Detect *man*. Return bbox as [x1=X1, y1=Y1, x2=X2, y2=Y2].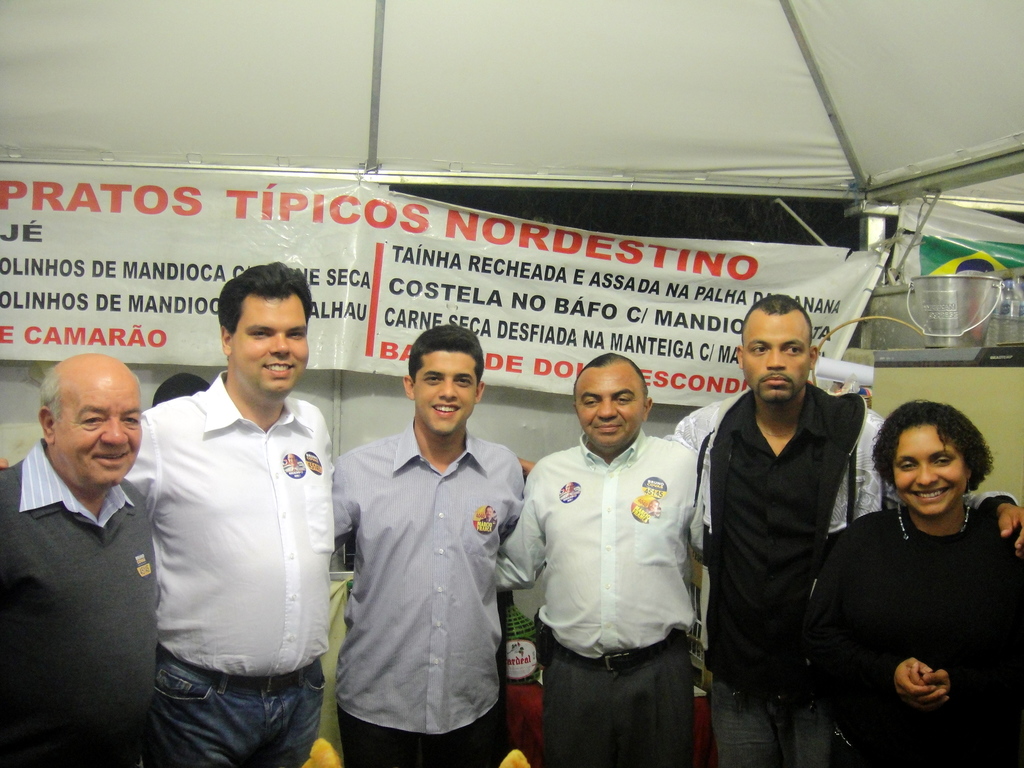
[x1=479, y1=504, x2=497, y2=528].
